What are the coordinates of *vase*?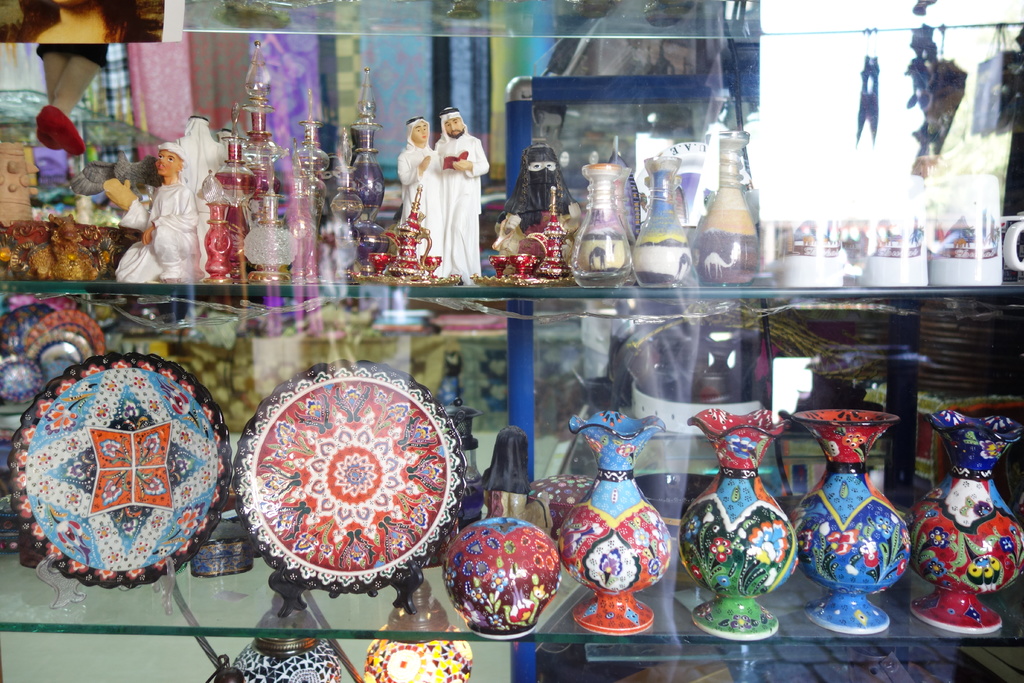
x1=787 y1=407 x2=910 y2=634.
